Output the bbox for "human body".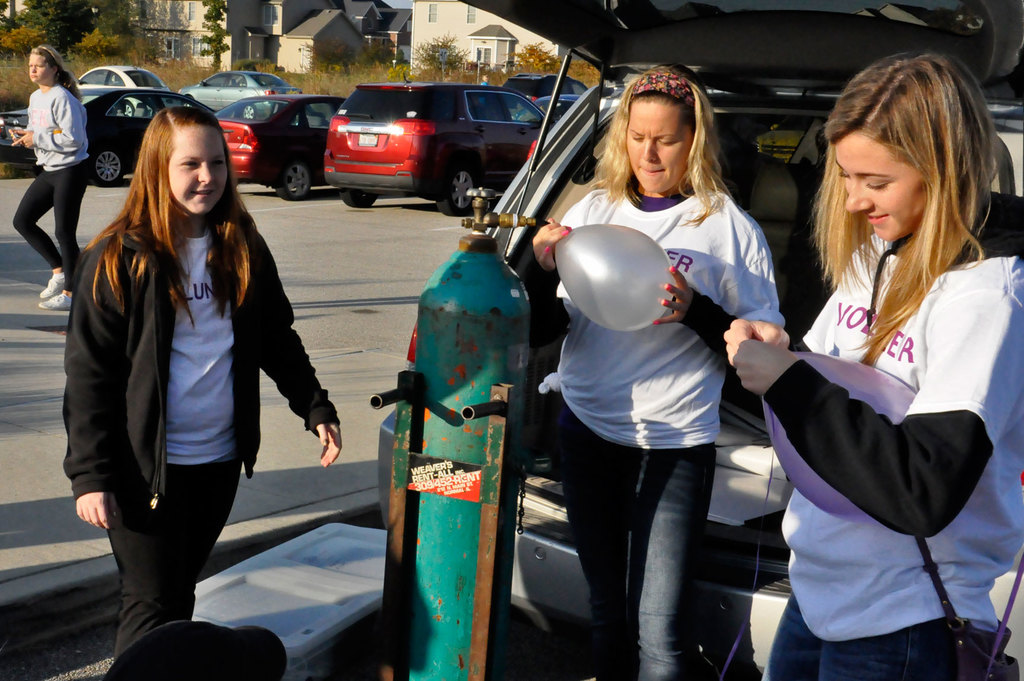
761 109 996 680.
